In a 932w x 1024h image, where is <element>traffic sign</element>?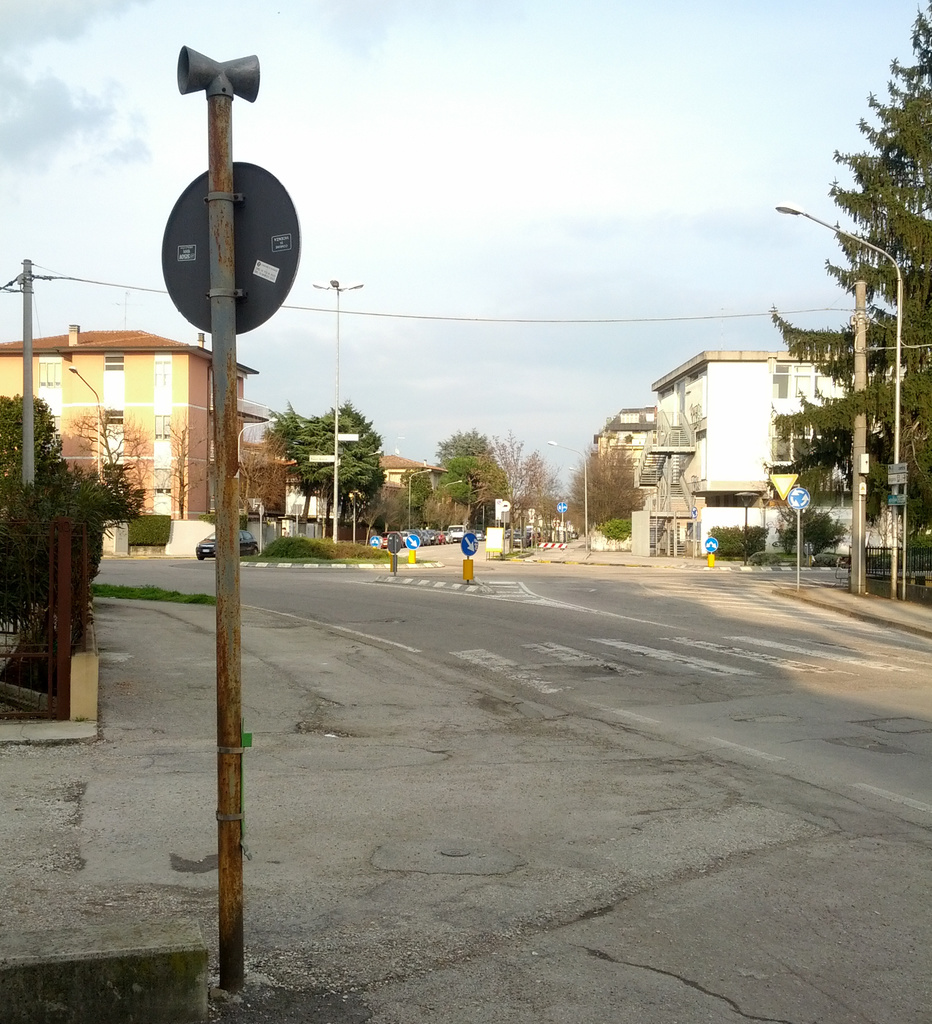
bbox=(458, 529, 476, 552).
